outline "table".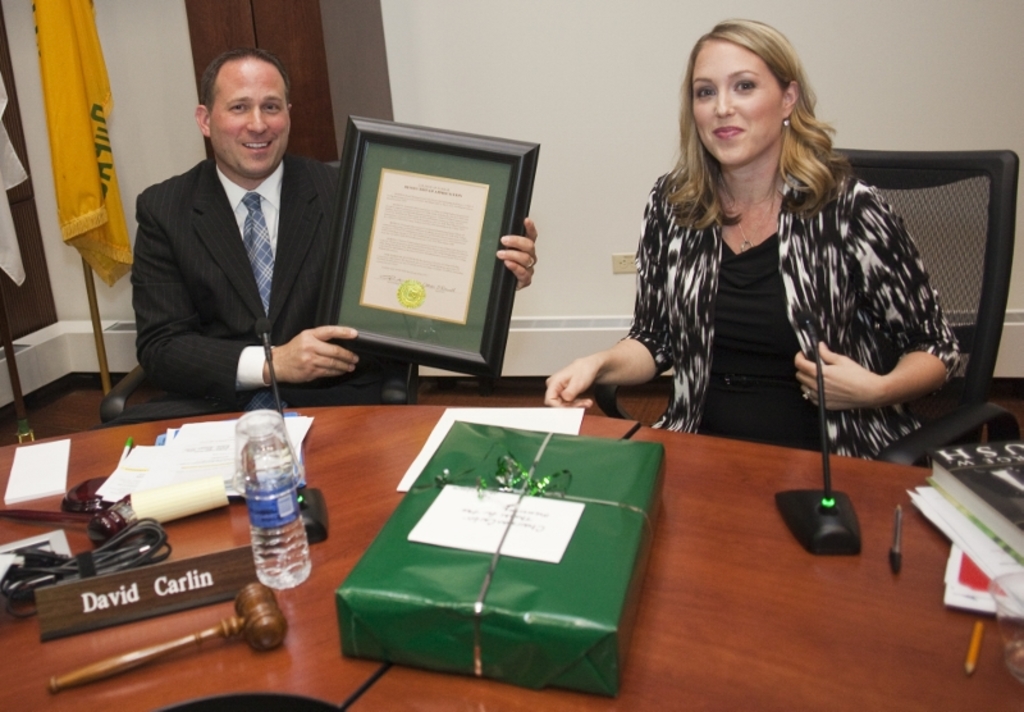
Outline: region(54, 355, 997, 711).
